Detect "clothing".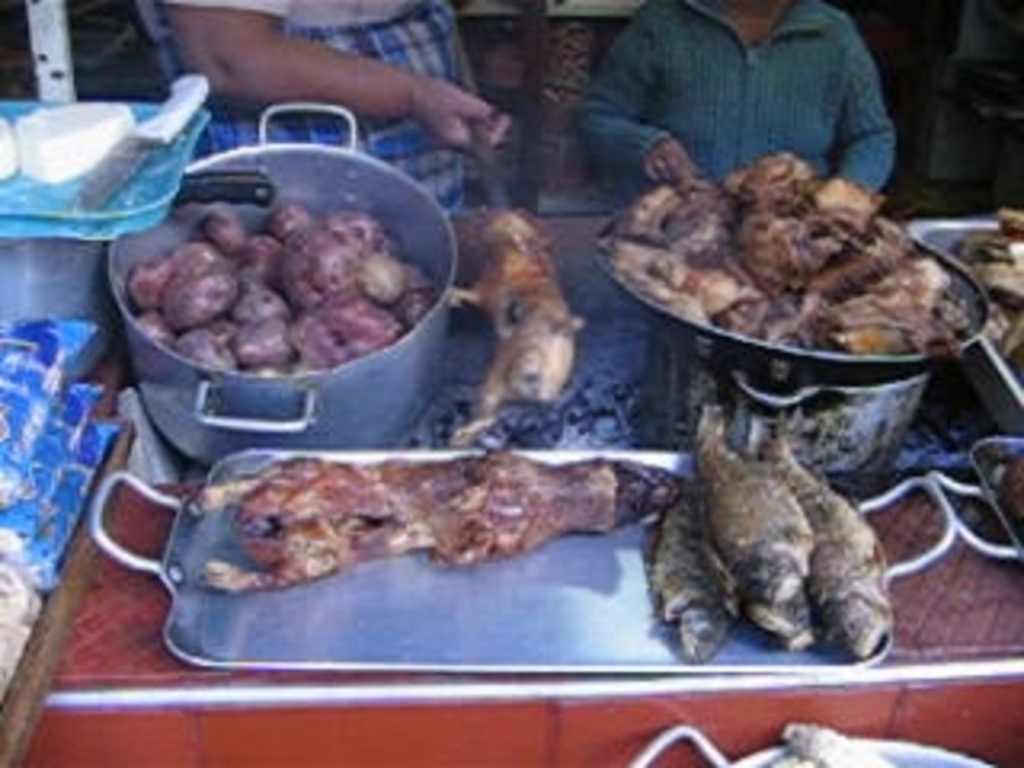
Detected at [x1=531, y1=0, x2=957, y2=198].
